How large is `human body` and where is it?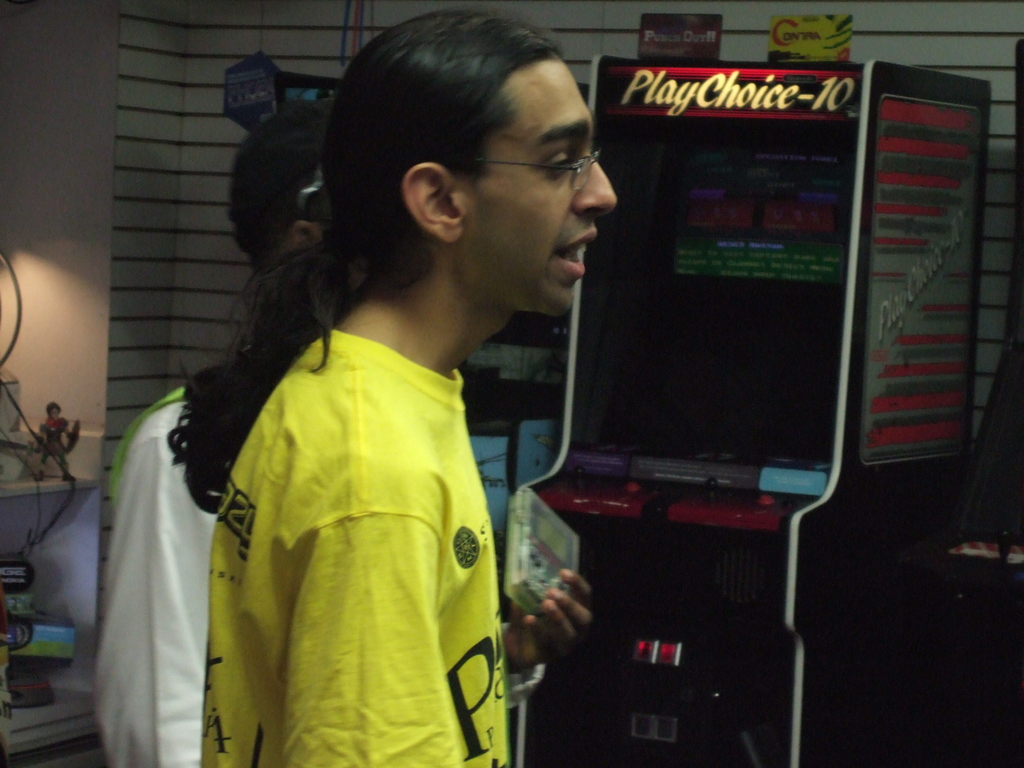
Bounding box: box(172, 11, 614, 767).
